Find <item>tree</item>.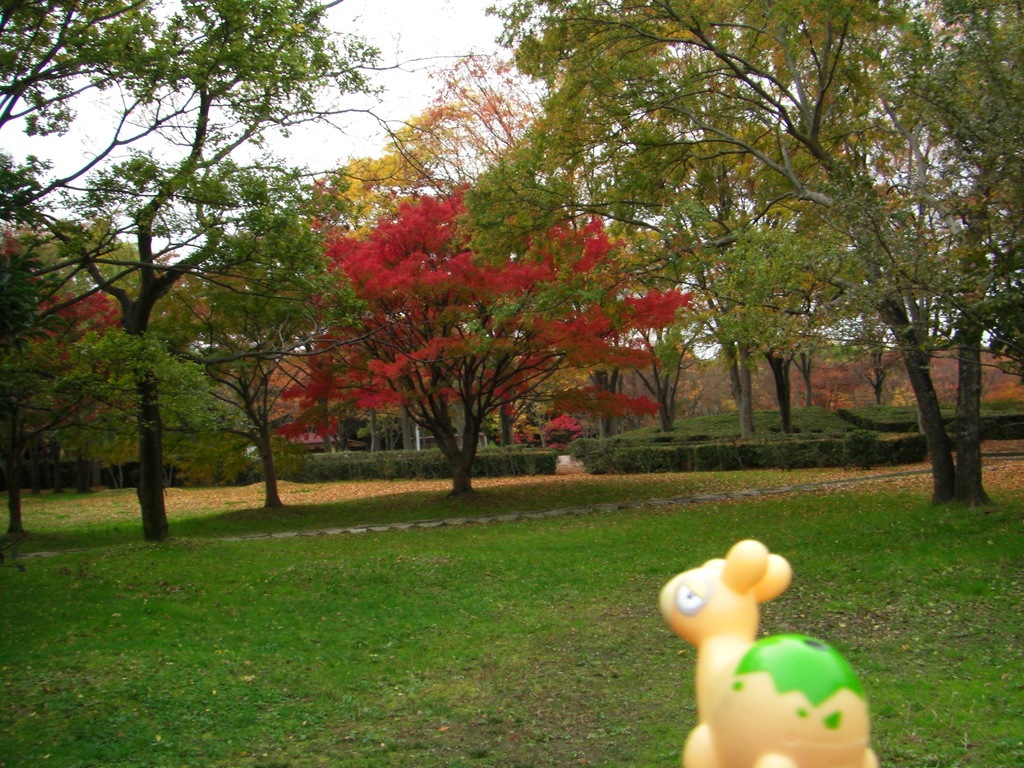
bbox(169, 167, 391, 522).
